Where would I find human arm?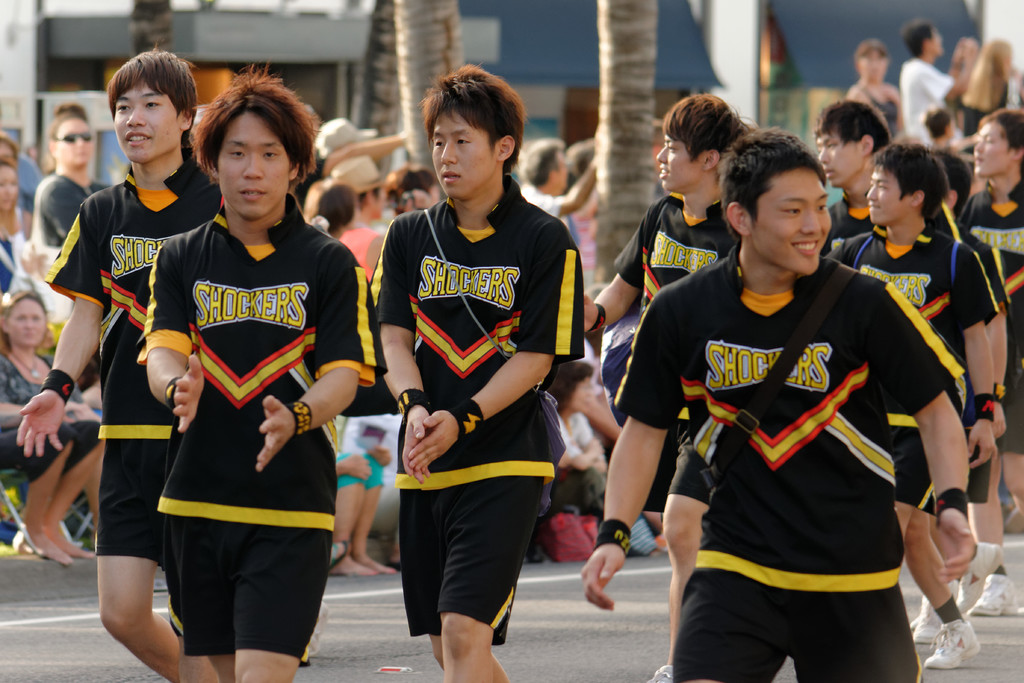
At [x1=975, y1=239, x2=1010, y2=436].
